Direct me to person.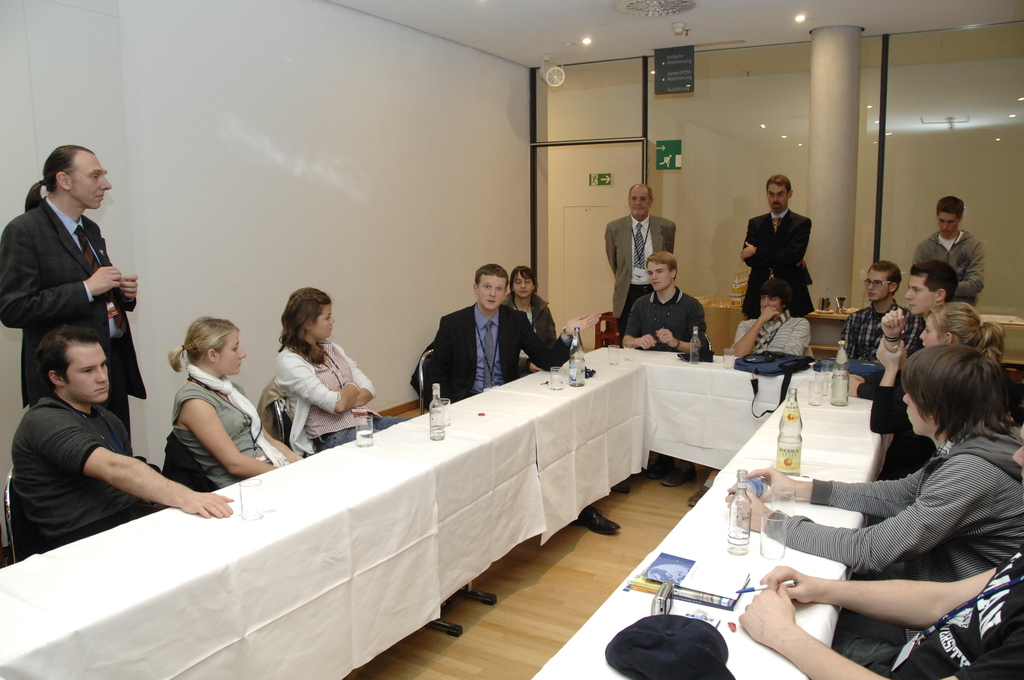
Direction: box=[750, 172, 831, 335].
